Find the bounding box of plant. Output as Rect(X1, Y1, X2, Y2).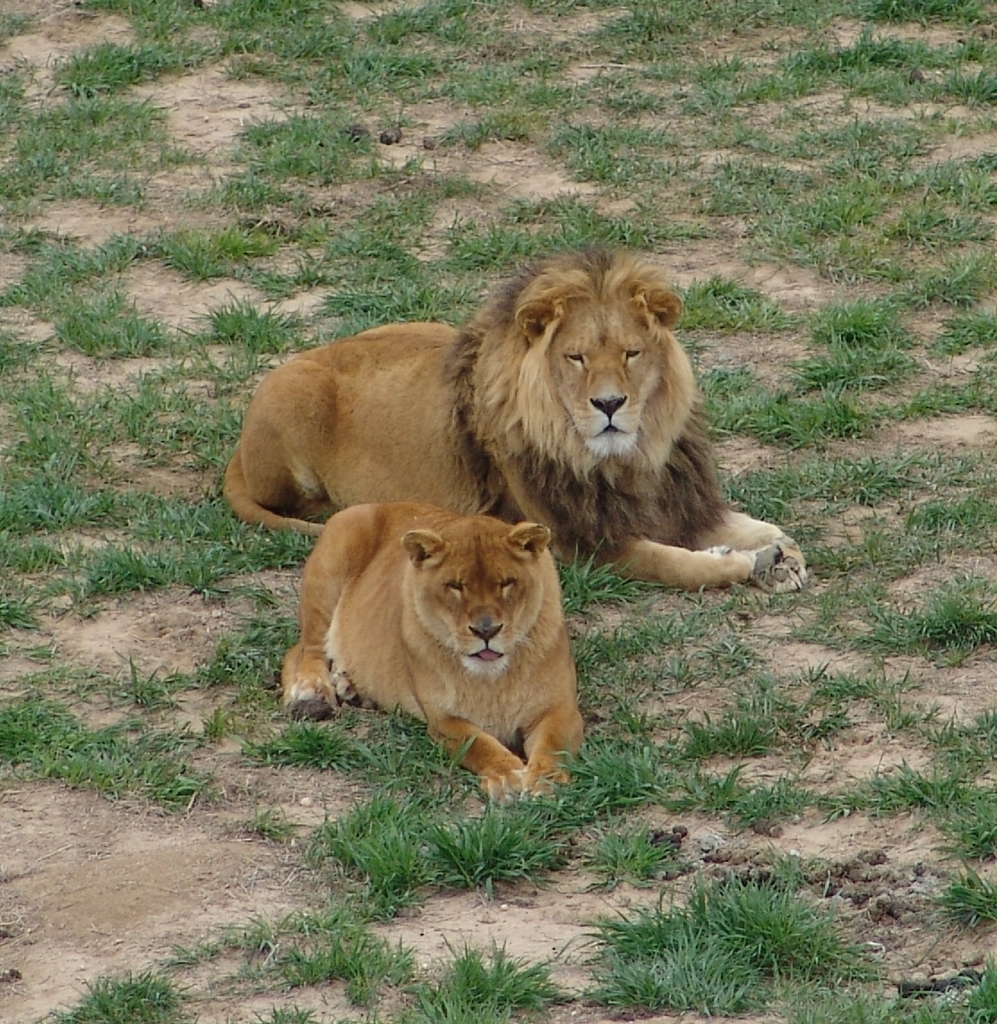
Rect(956, 955, 996, 1020).
